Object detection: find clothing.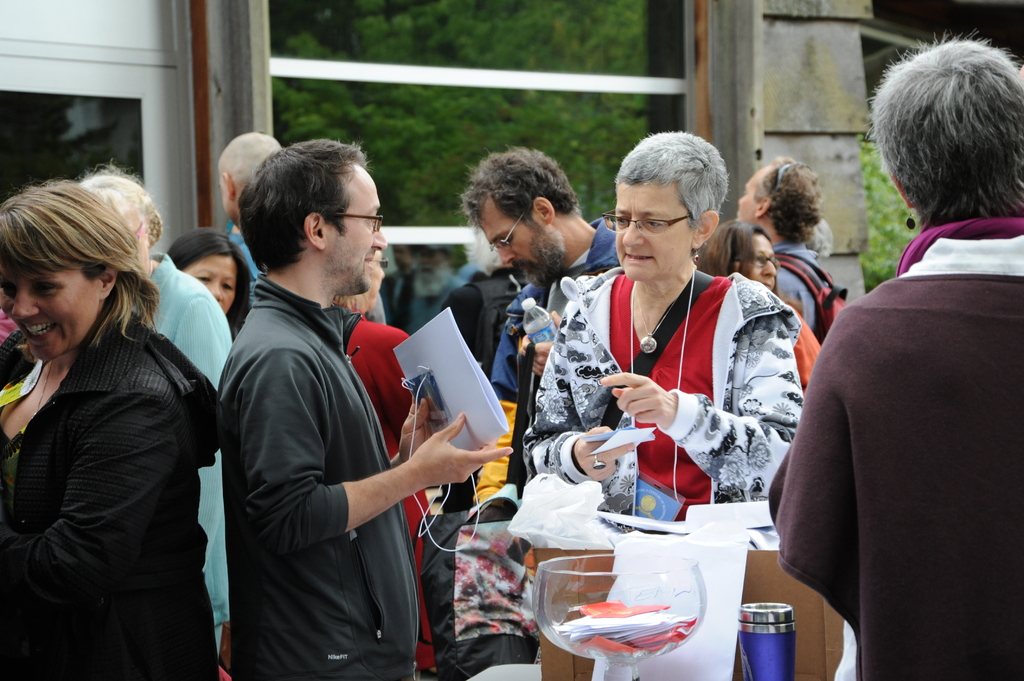
x1=125, y1=249, x2=230, y2=649.
